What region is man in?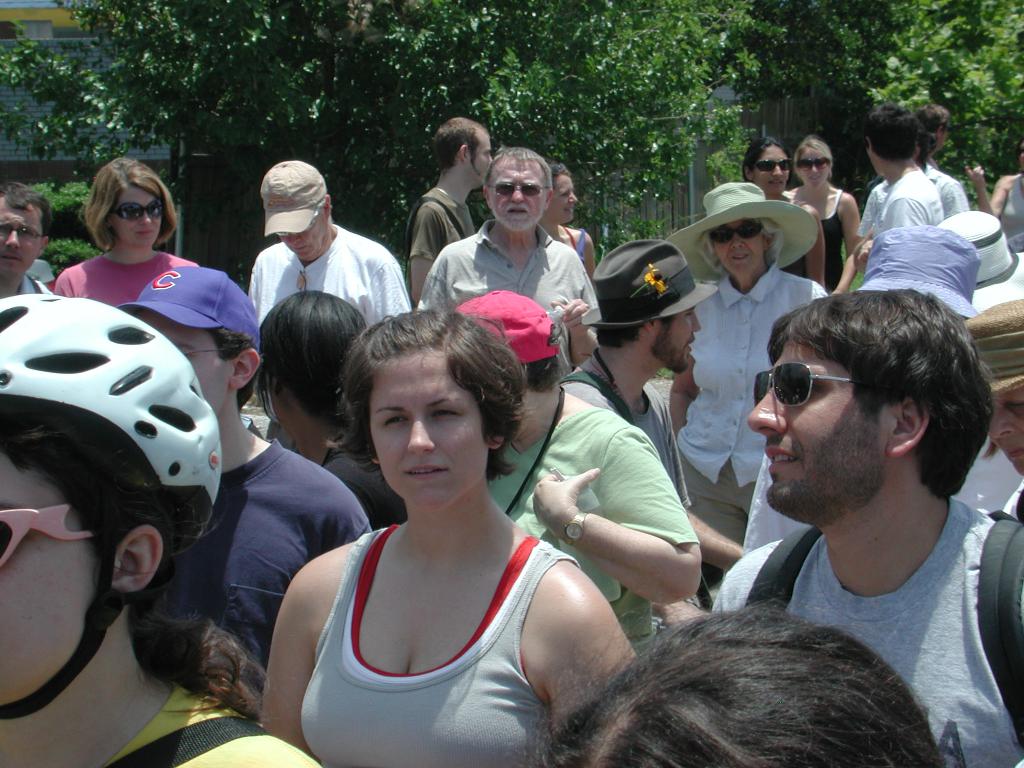
rect(558, 236, 740, 611).
